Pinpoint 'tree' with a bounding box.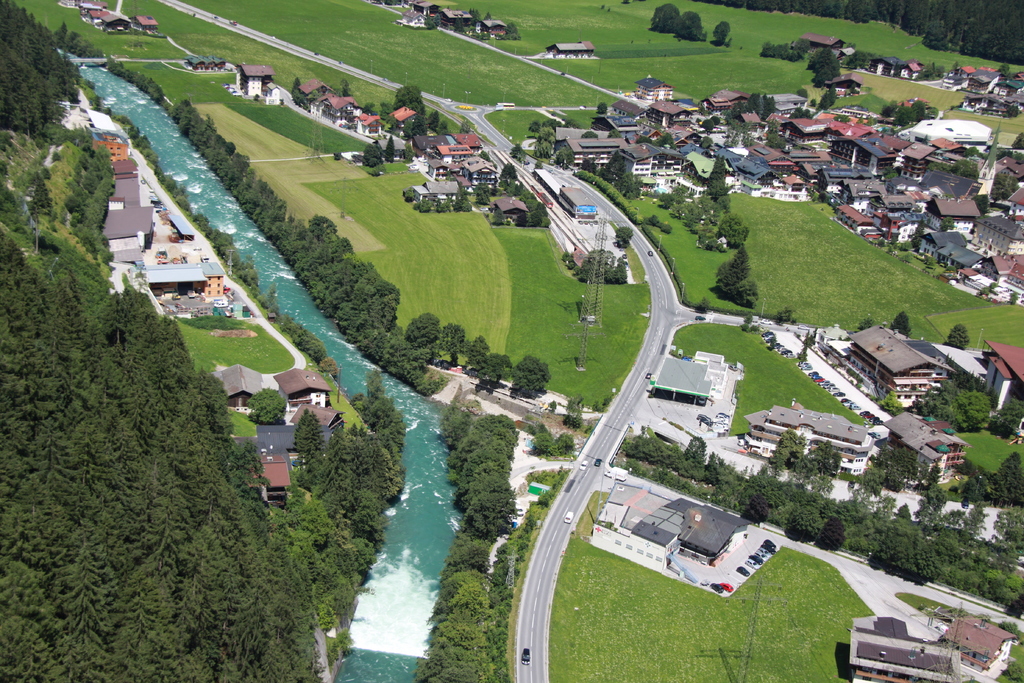
(left=711, top=21, right=731, bottom=47).
